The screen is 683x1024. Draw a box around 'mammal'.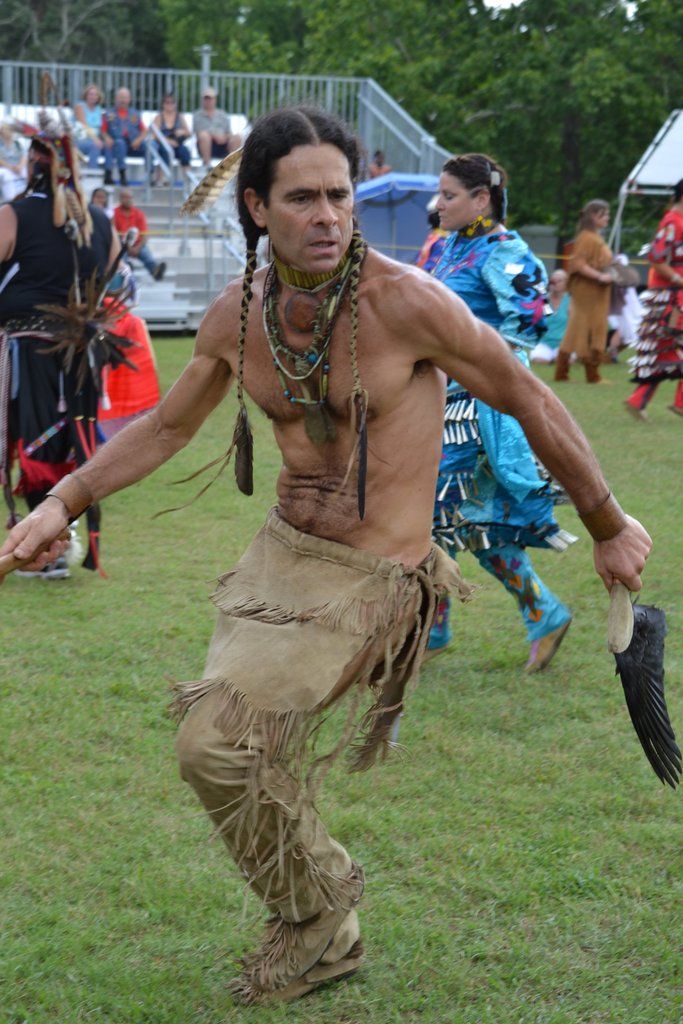
region(415, 207, 448, 278).
